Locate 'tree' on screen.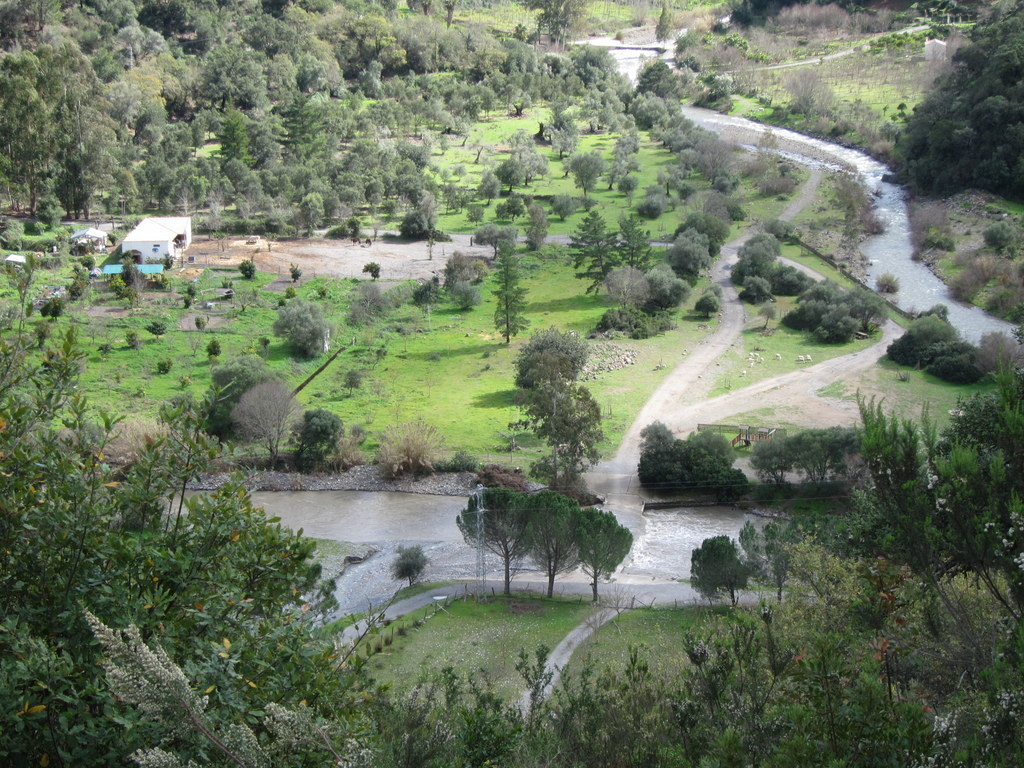
On screen at locate(575, 510, 631, 608).
